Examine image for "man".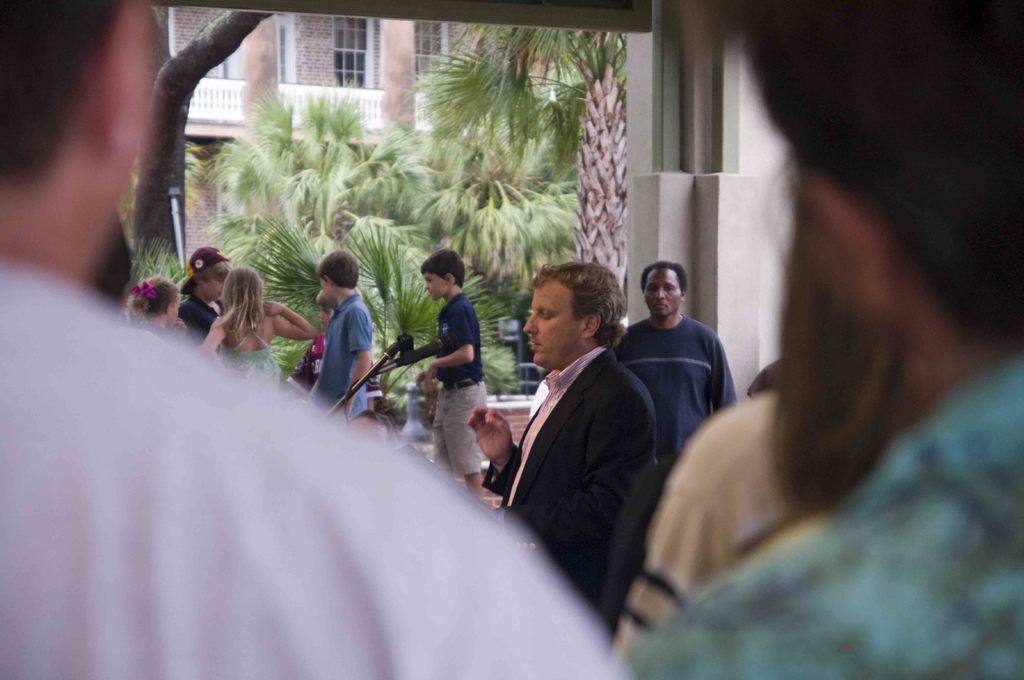
Examination result: bbox=[614, 258, 740, 470].
